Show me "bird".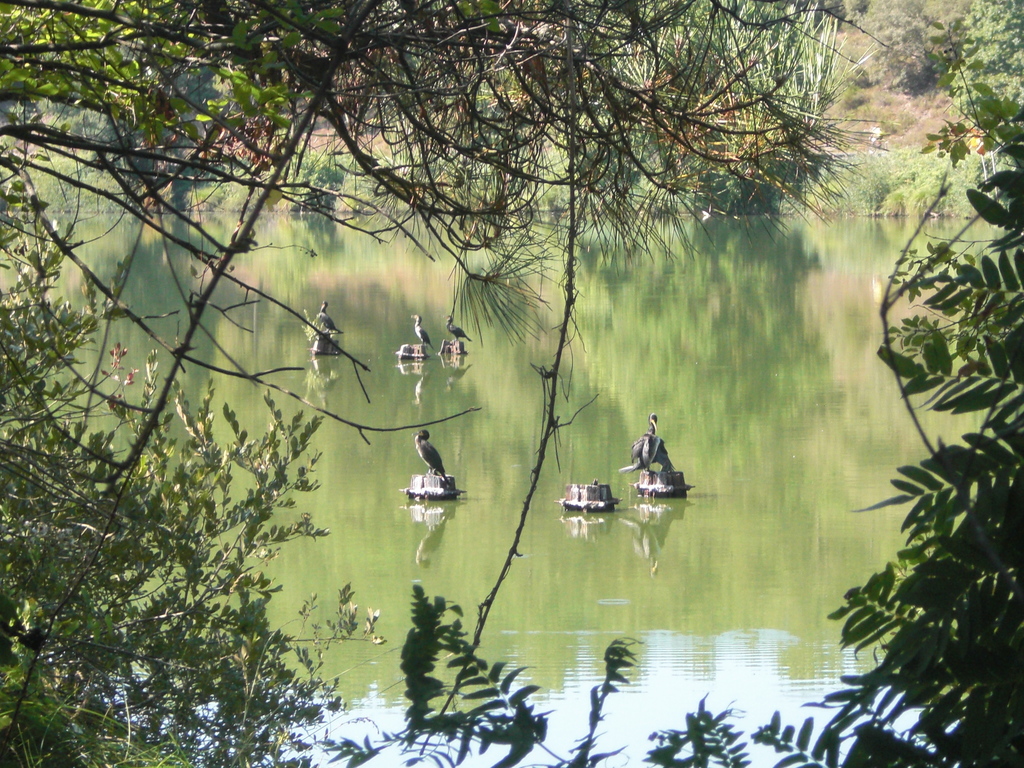
"bird" is here: box(410, 309, 437, 353).
